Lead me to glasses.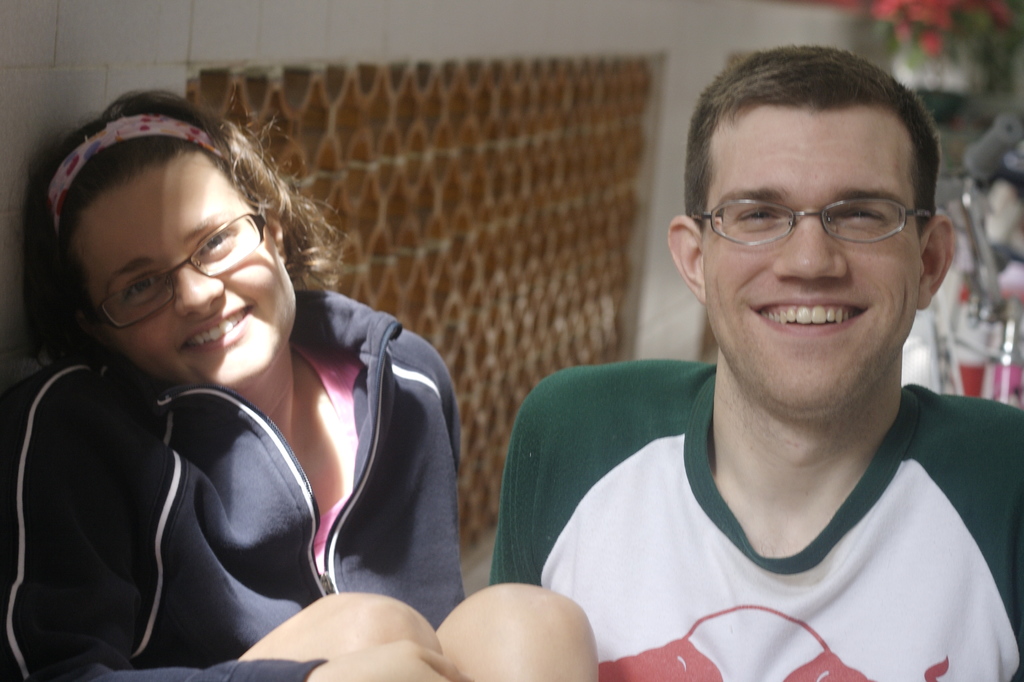
Lead to (x1=687, y1=176, x2=948, y2=252).
